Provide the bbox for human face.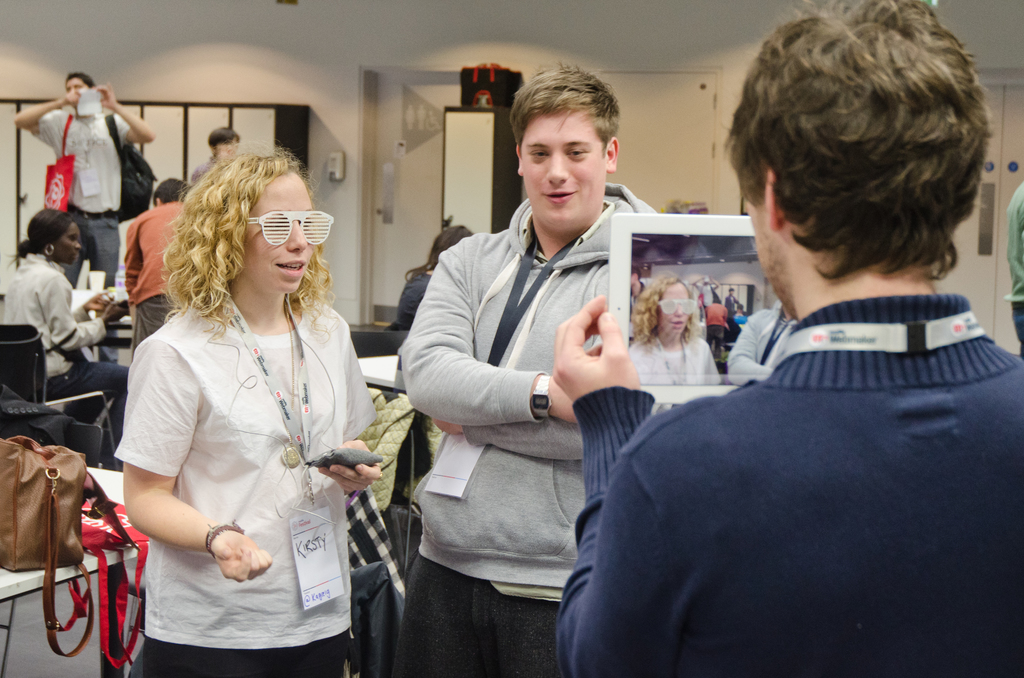
<region>246, 169, 311, 291</region>.
